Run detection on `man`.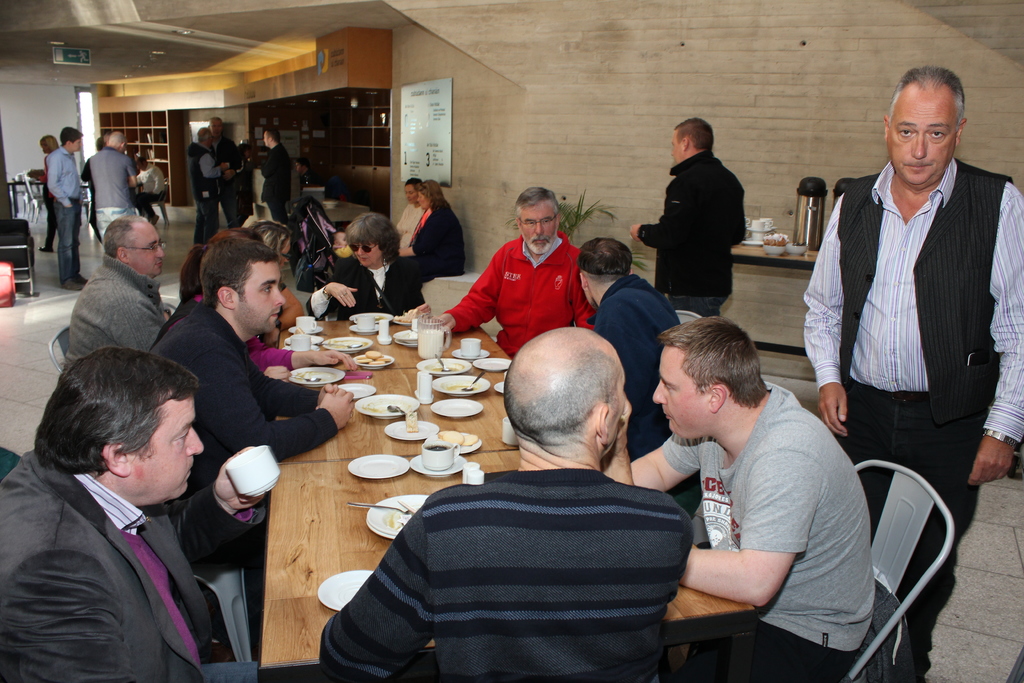
Result: [203,115,238,231].
